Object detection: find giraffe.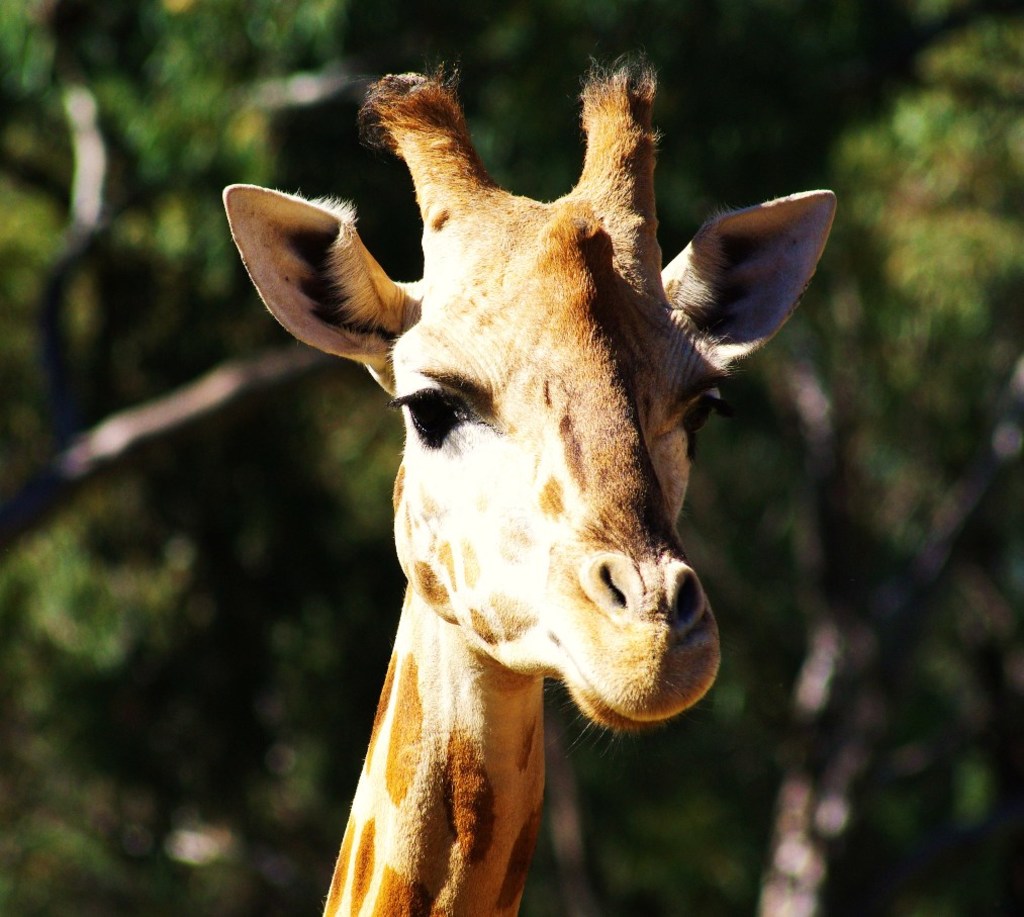
(left=229, top=78, right=832, bottom=913).
